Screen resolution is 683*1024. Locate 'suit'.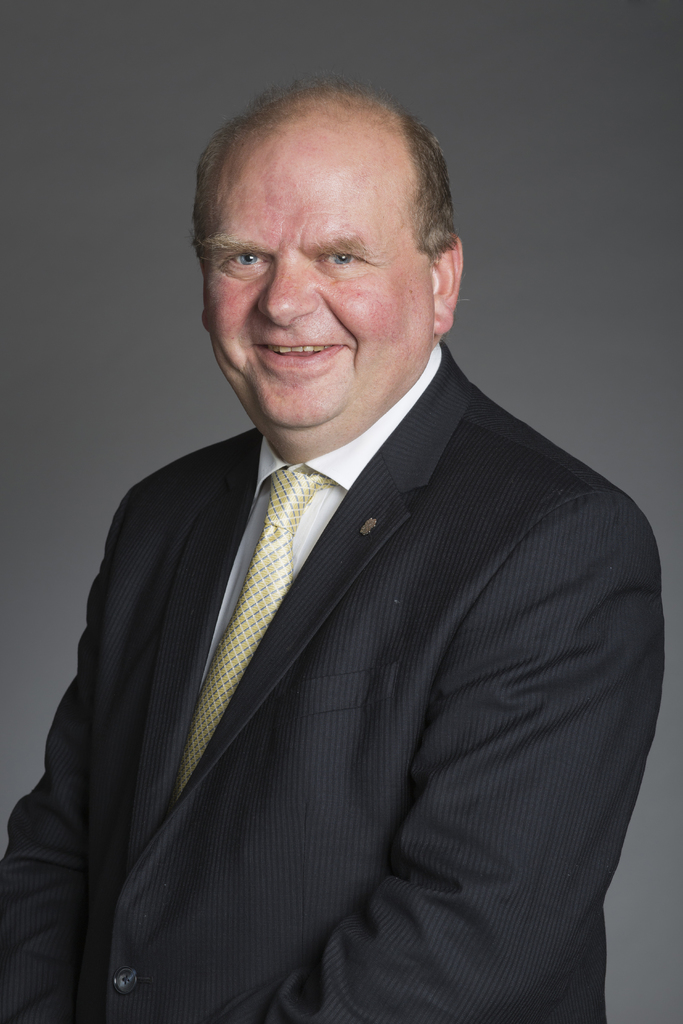
40, 272, 660, 1005.
